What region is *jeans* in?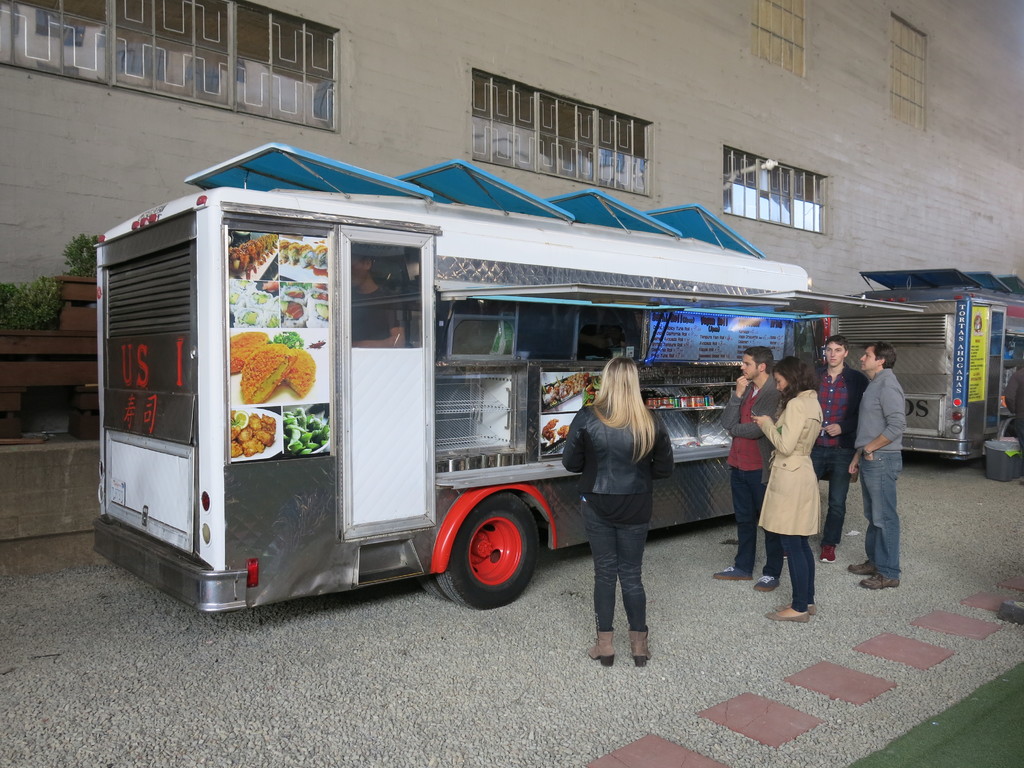
{"left": 576, "top": 492, "right": 648, "bottom": 622}.
